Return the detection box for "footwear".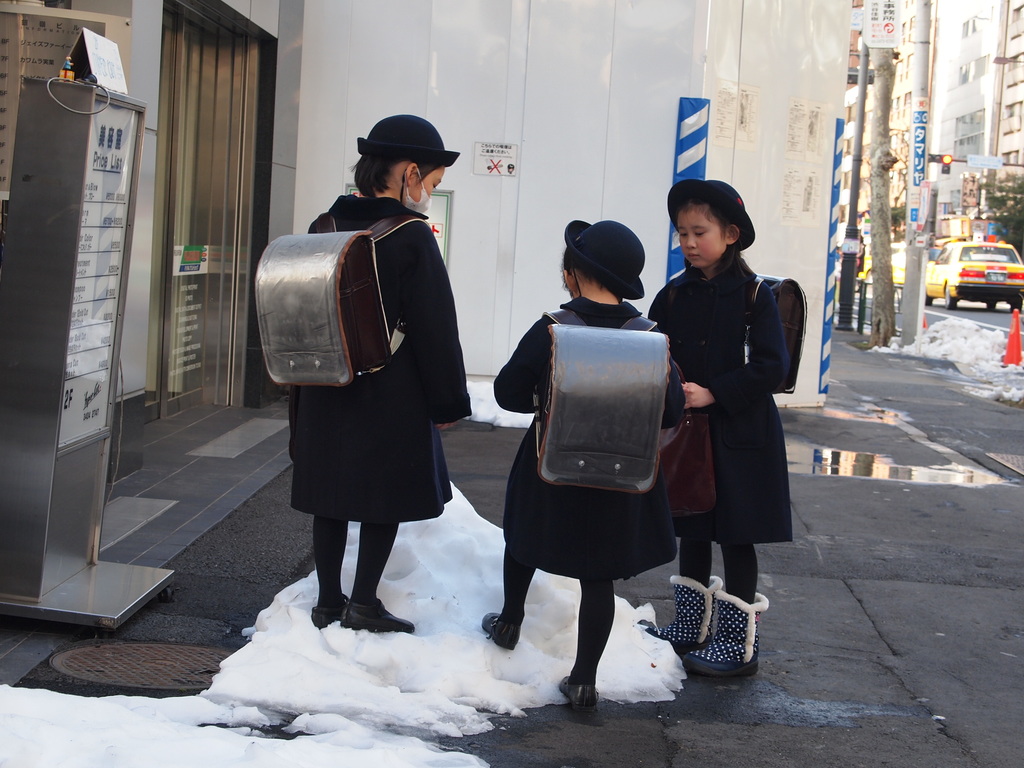
box(313, 591, 349, 630).
